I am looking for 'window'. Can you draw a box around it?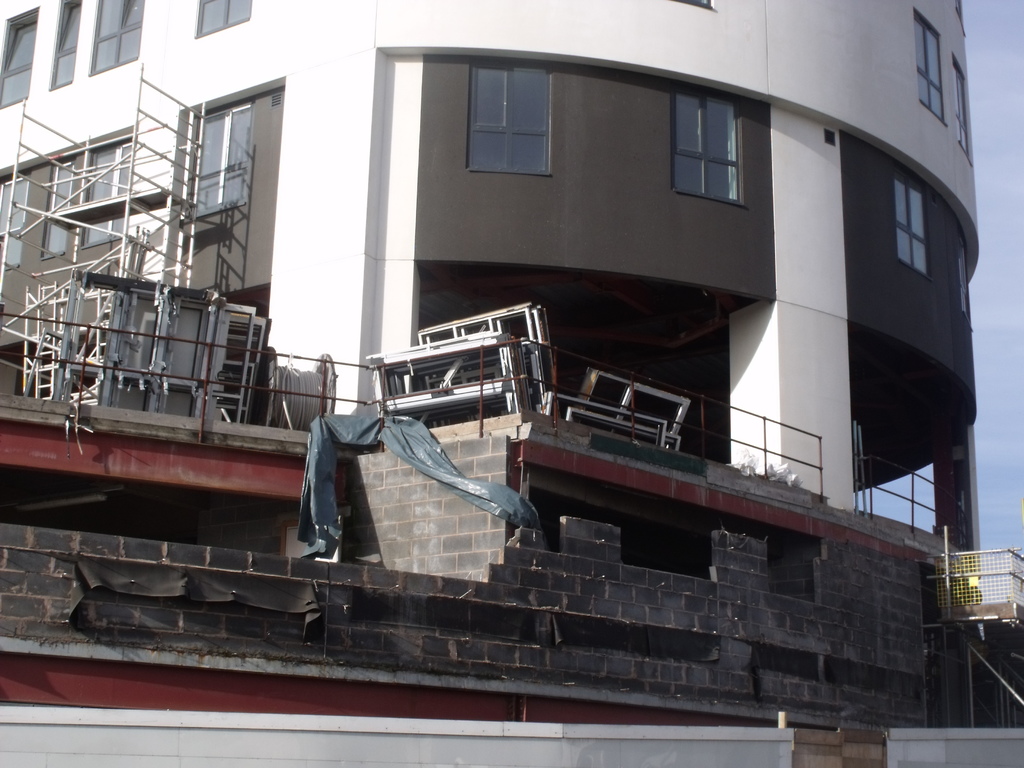
Sure, the bounding box is Rect(677, 100, 746, 204).
